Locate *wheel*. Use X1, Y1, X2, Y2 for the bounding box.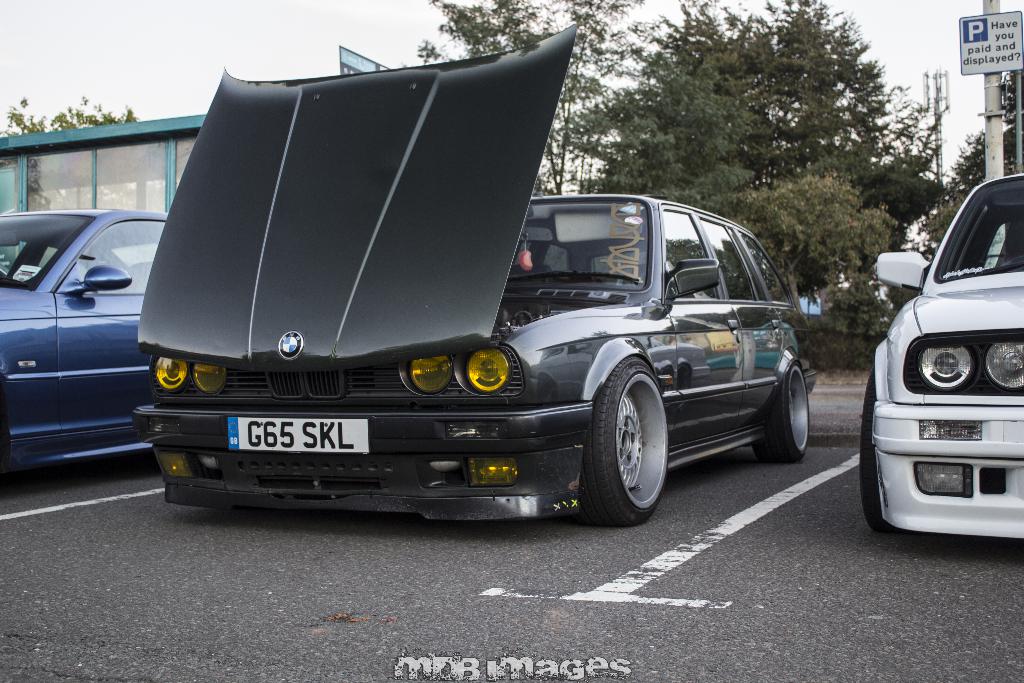
858, 370, 900, 531.
